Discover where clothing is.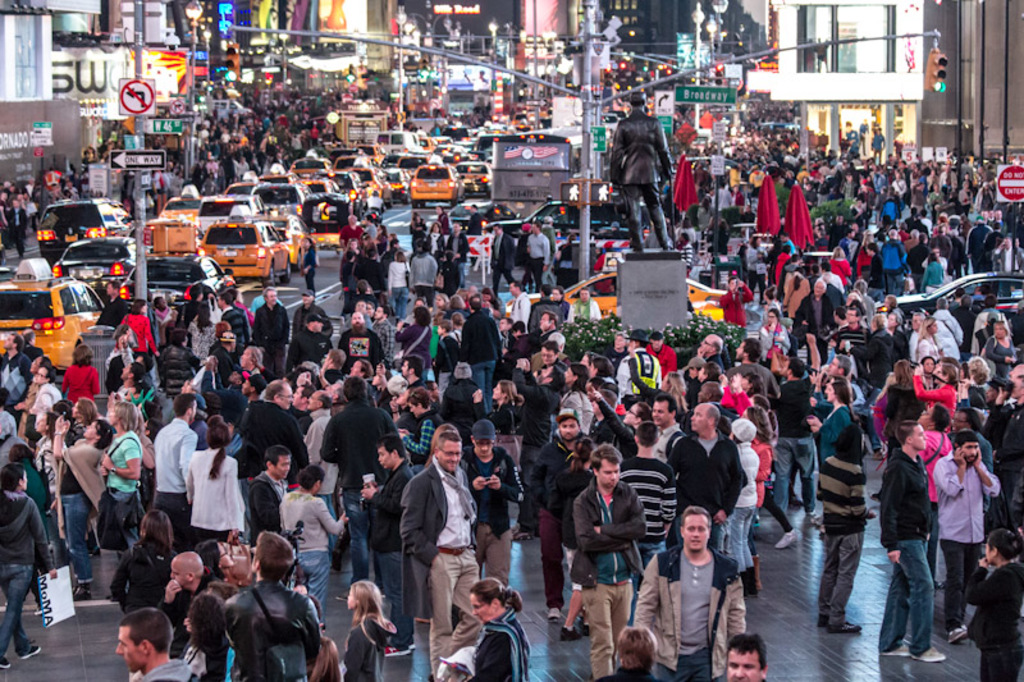
Discovered at box=[383, 261, 412, 306].
